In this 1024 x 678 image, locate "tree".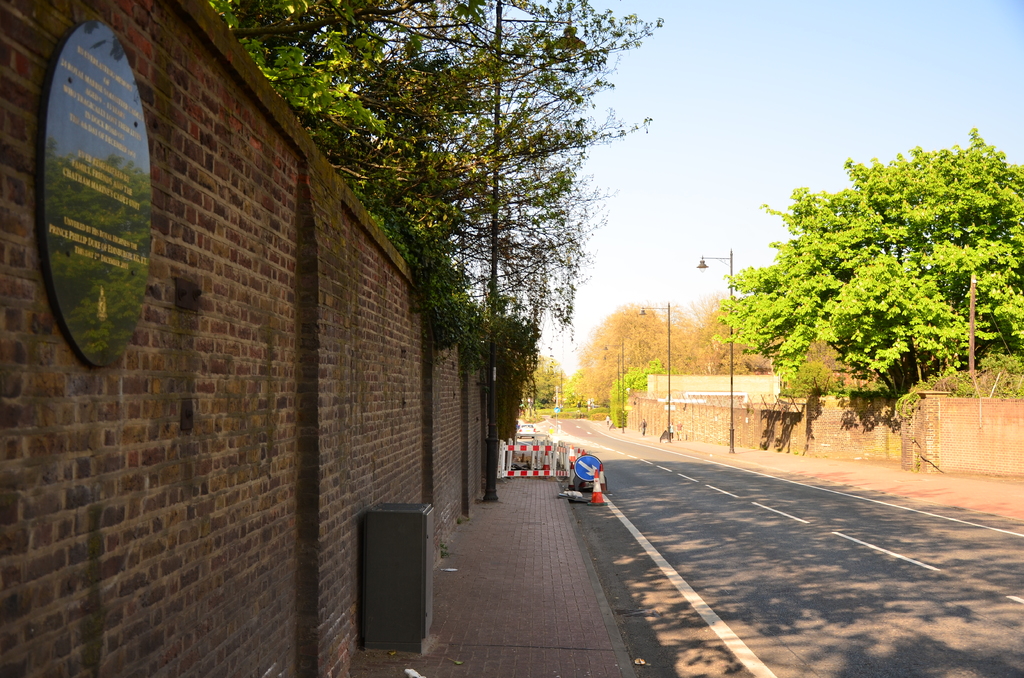
Bounding box: crop(739, 122, 1004, 443).
